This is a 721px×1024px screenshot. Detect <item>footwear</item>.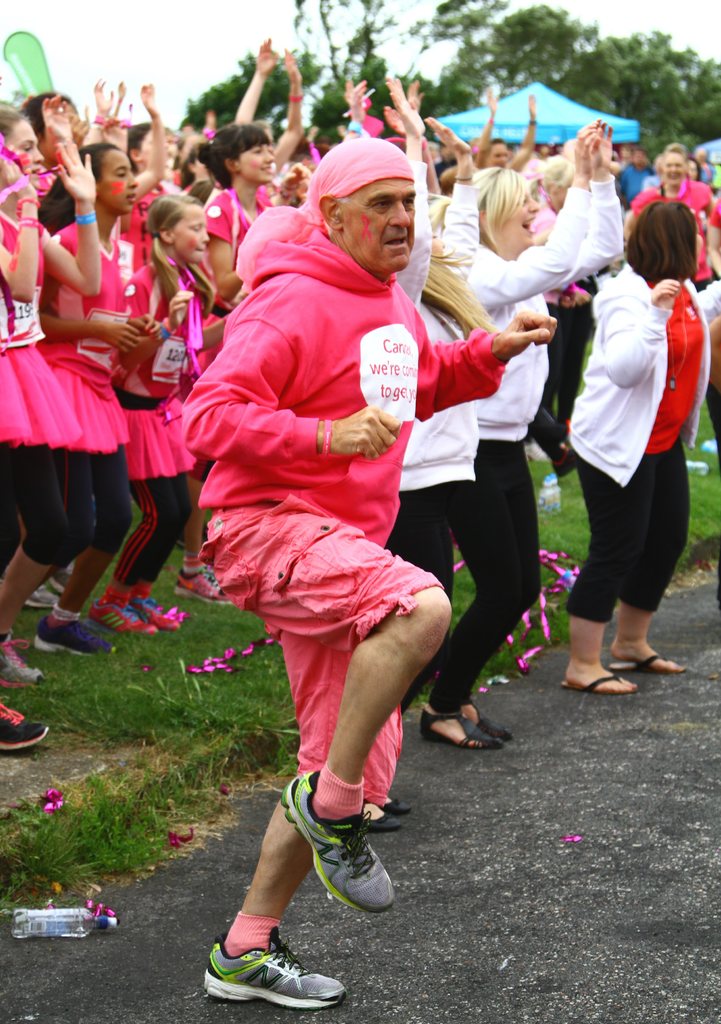
pyautogui.locateOnScreen(166, 564, 234, 606).
